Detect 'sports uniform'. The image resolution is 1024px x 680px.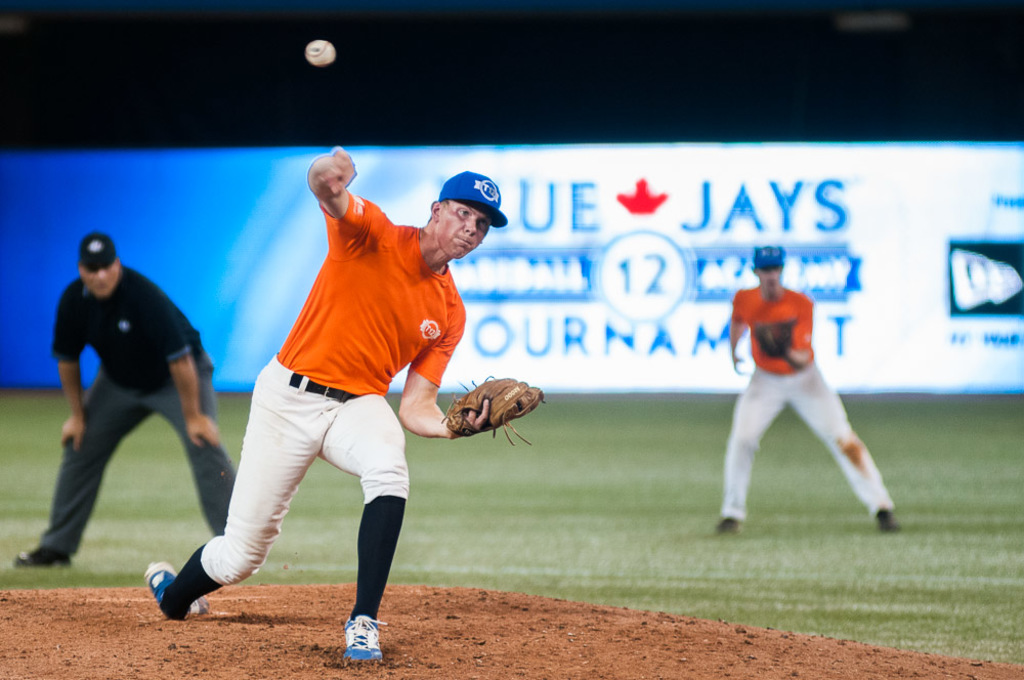
select_region(144, 172, 547, 663).
